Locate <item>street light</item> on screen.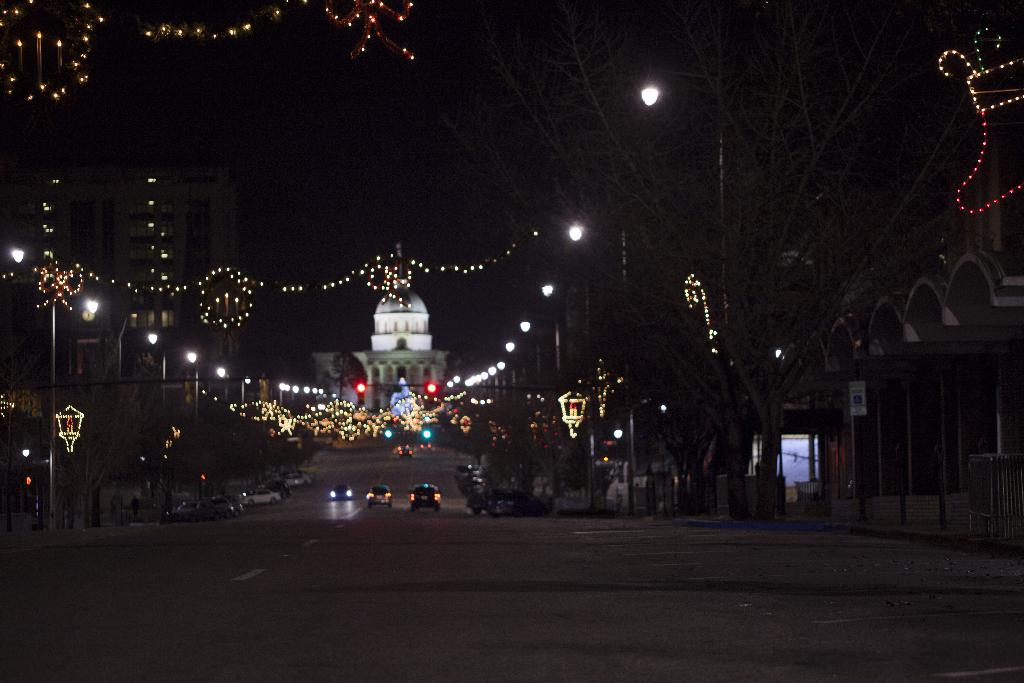
On screen at 6/241/67/529.
